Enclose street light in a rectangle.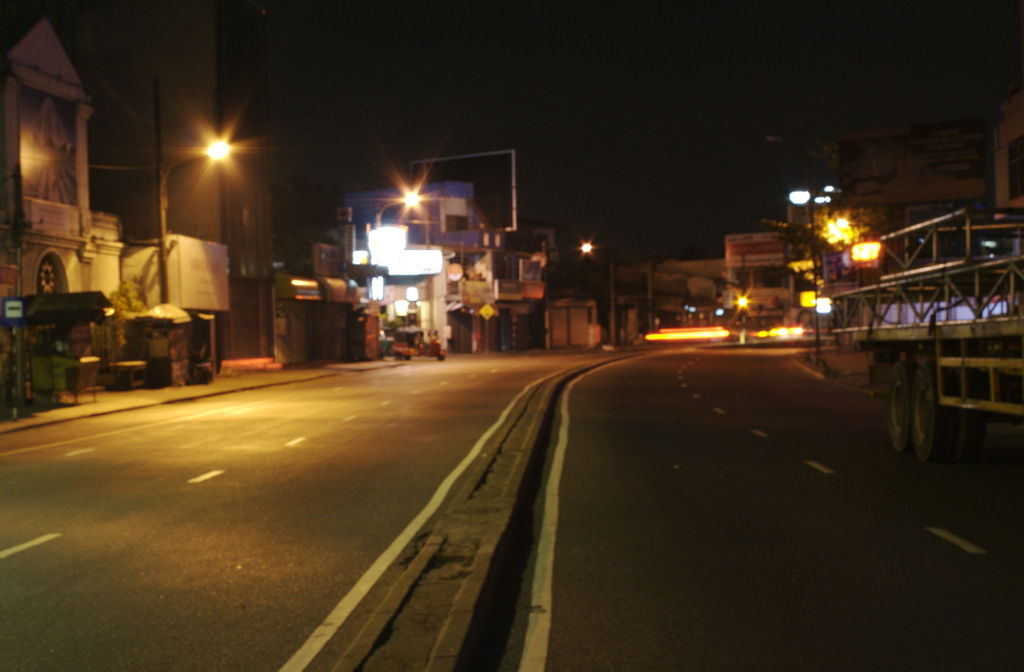
{"left": 785, "top": 184, "right": 824, "bottom": 366}.
